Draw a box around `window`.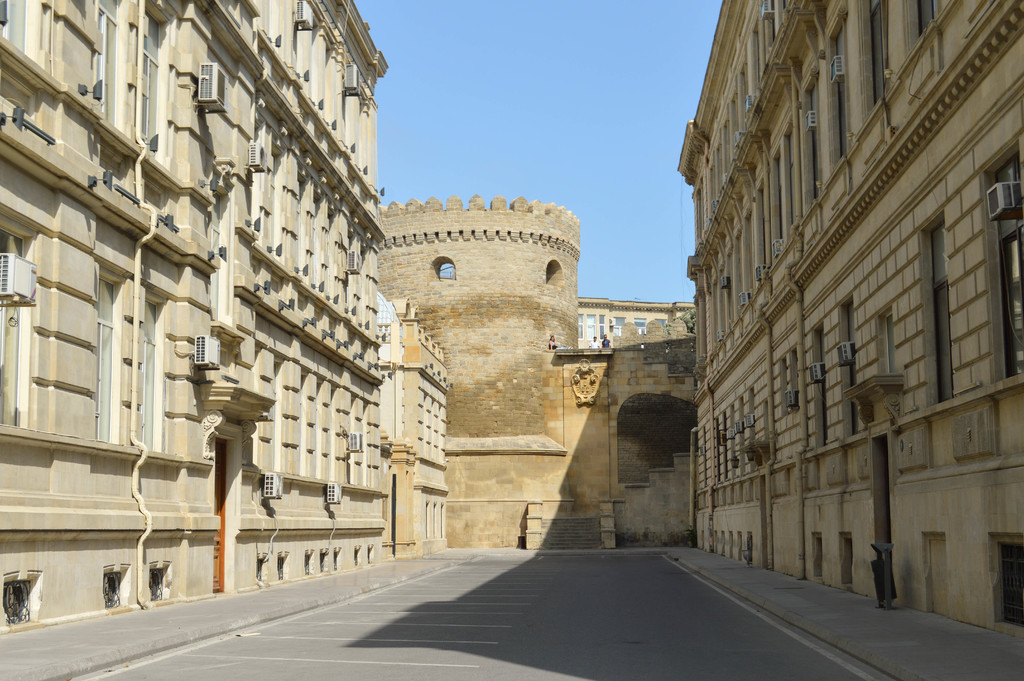
[129,12,163,154].
